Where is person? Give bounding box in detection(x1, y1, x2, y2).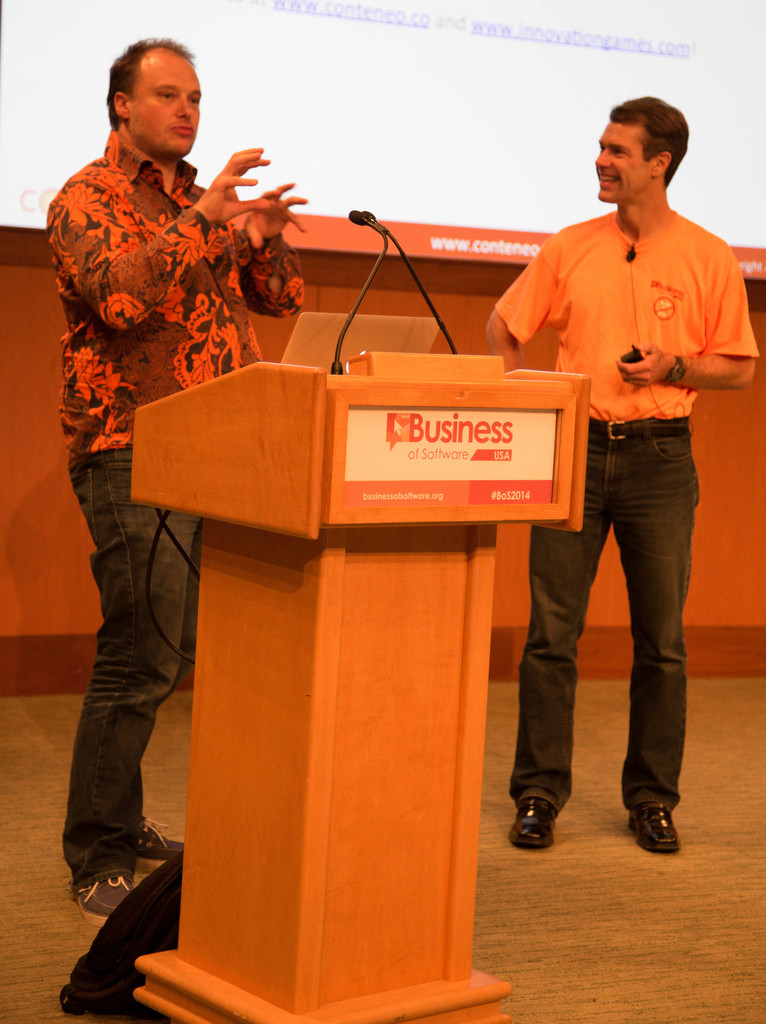
detection(47, 0, 264, 941).
